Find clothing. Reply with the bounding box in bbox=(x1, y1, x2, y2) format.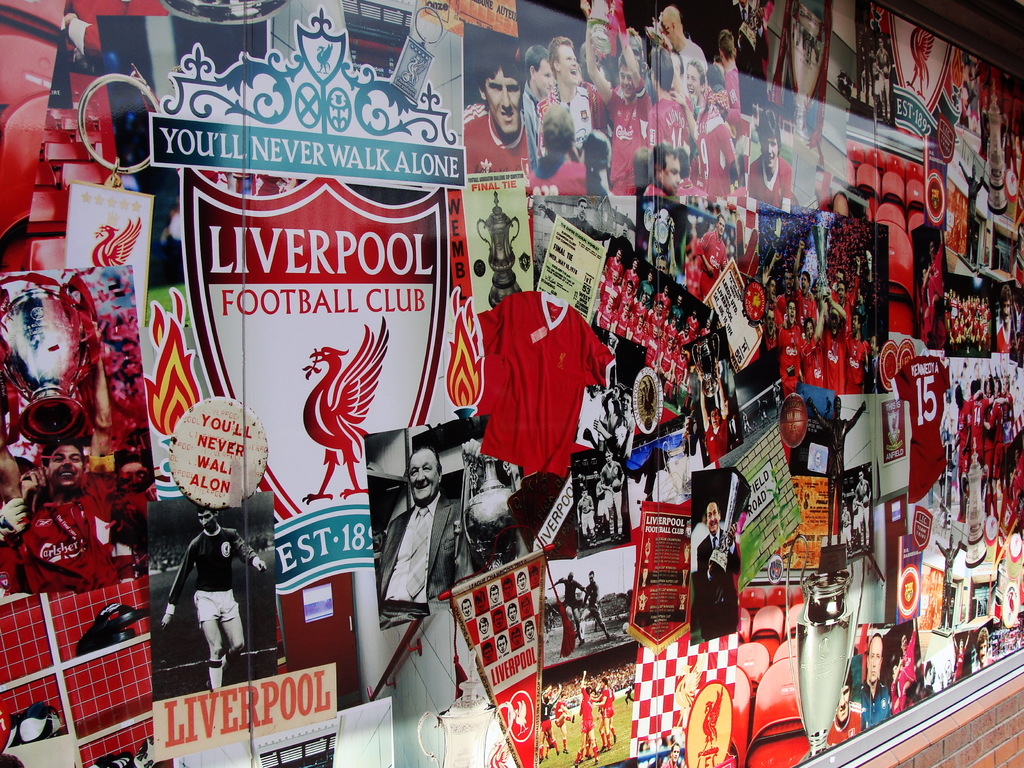
bbox=(964, 174, 979, 222).
